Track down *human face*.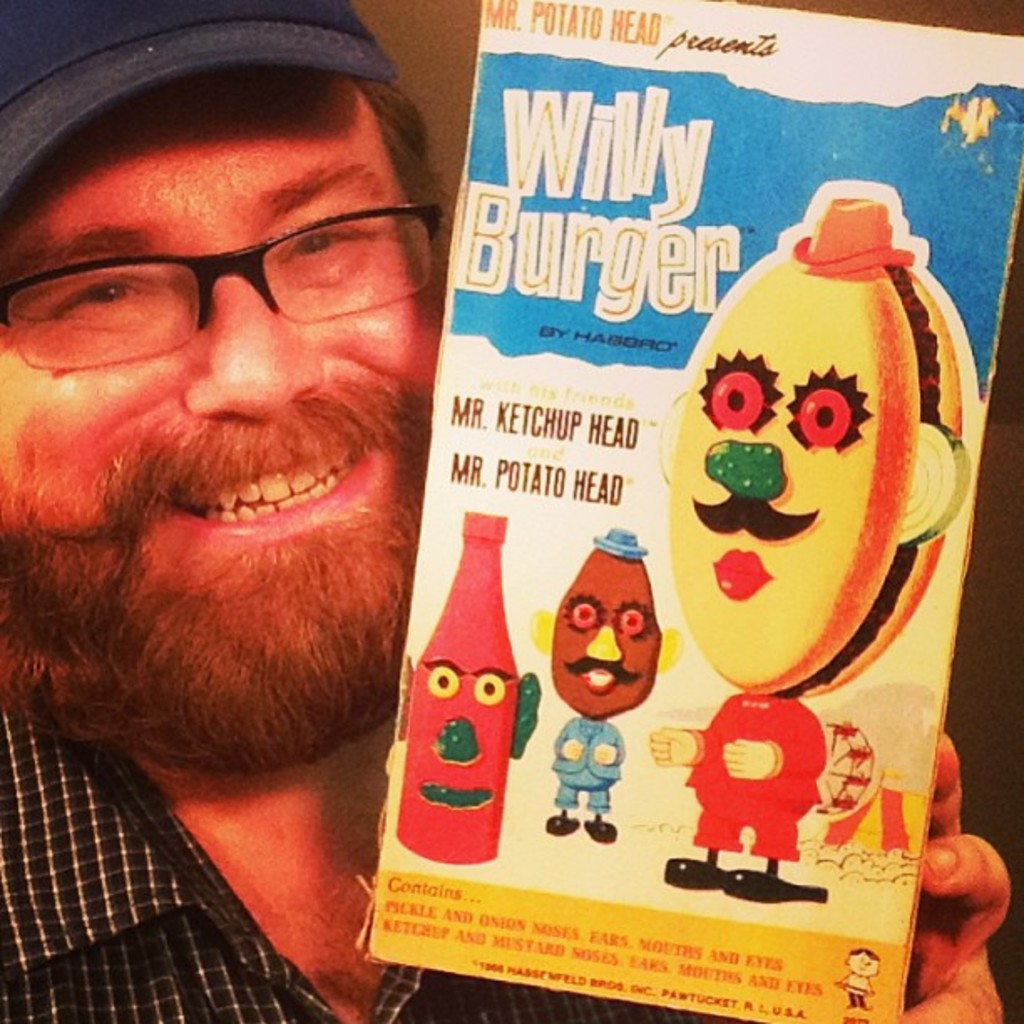
Tracked to 0,64,443,631.
